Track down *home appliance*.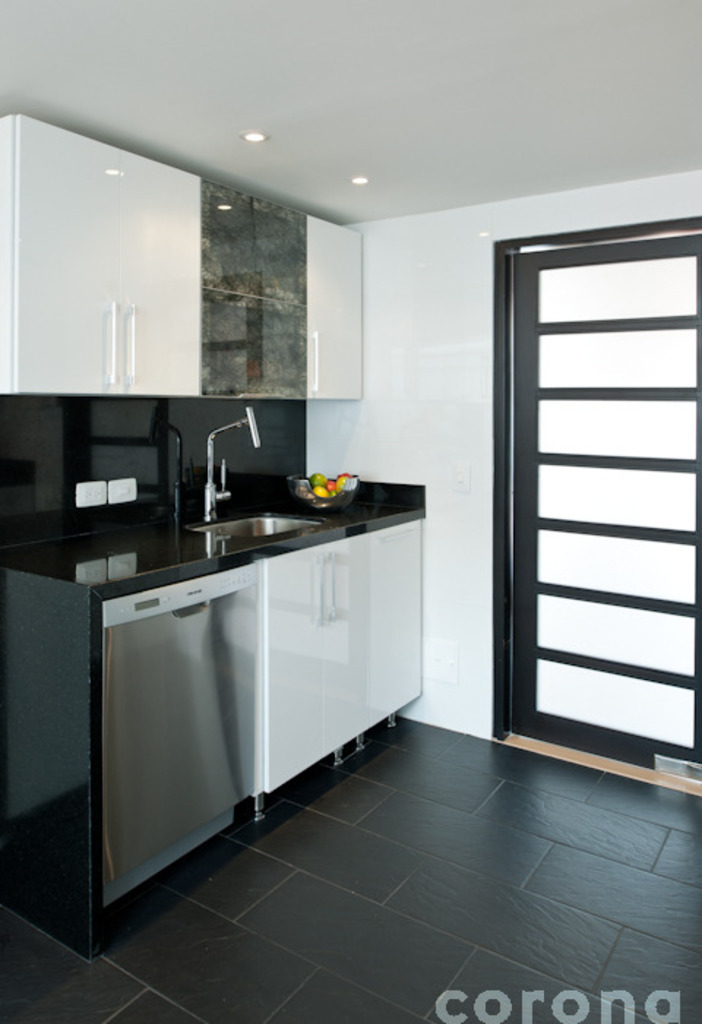
Tracked to 91,549,260,878.
